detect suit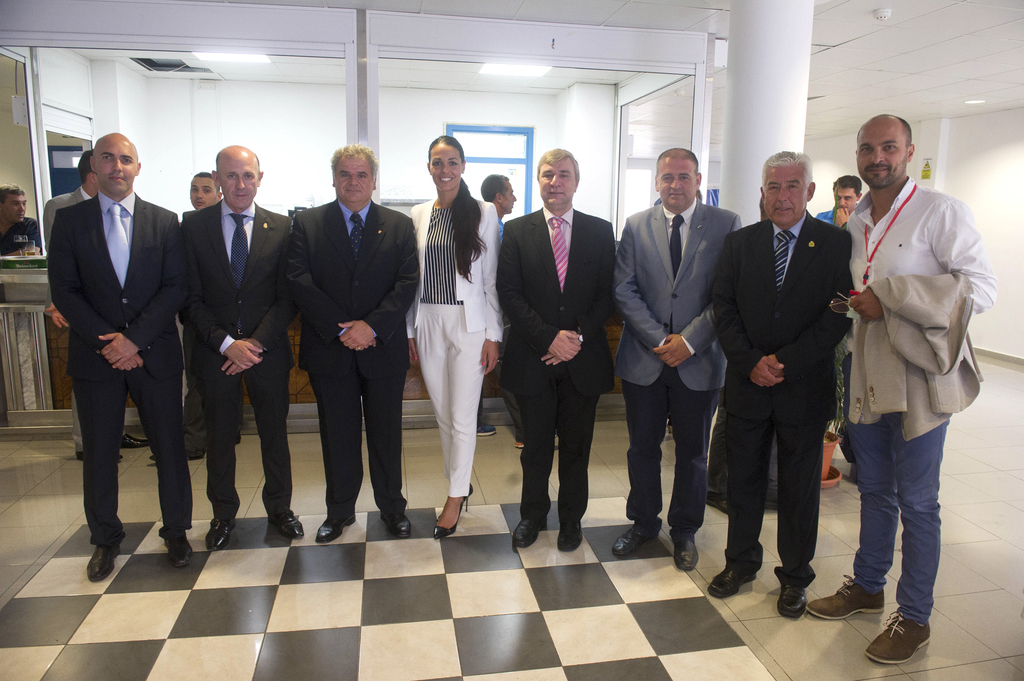
x1=47 y1=130 x2=188 y2=578
